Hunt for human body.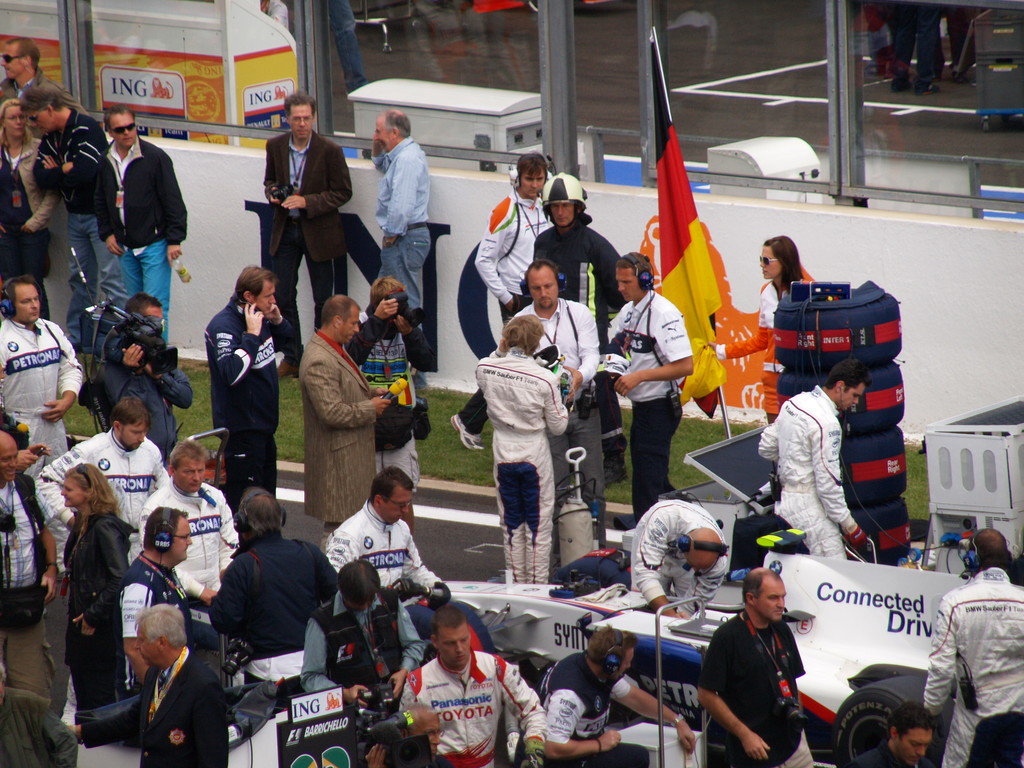
Hunted down at (202,270,305,488).
